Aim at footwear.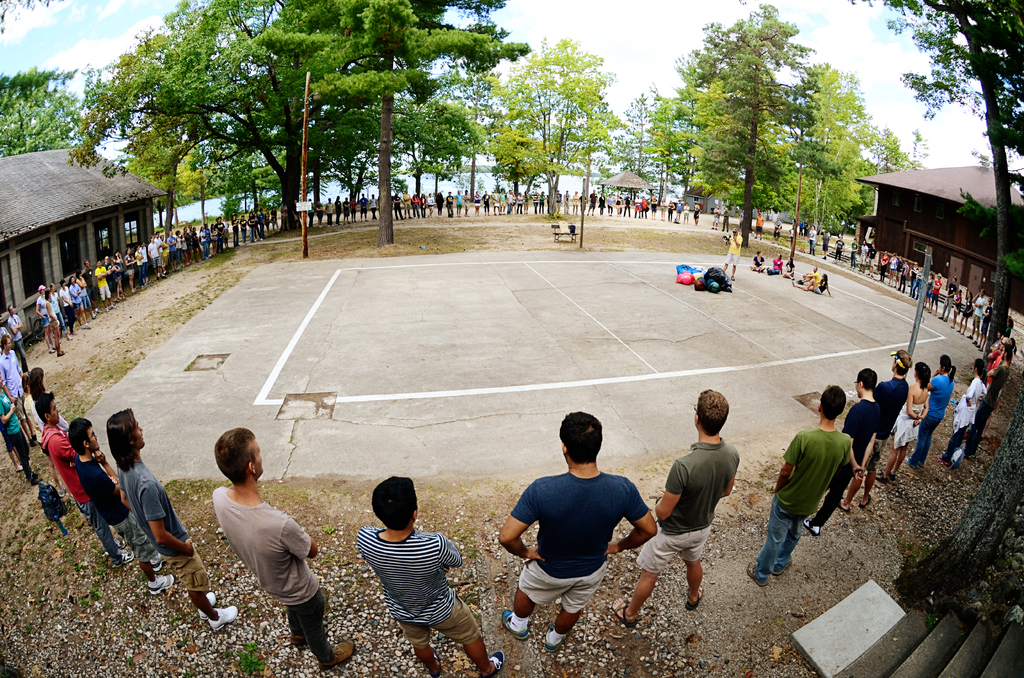
Aimed at x1=688, y1=585, x2=704, y2=611.
